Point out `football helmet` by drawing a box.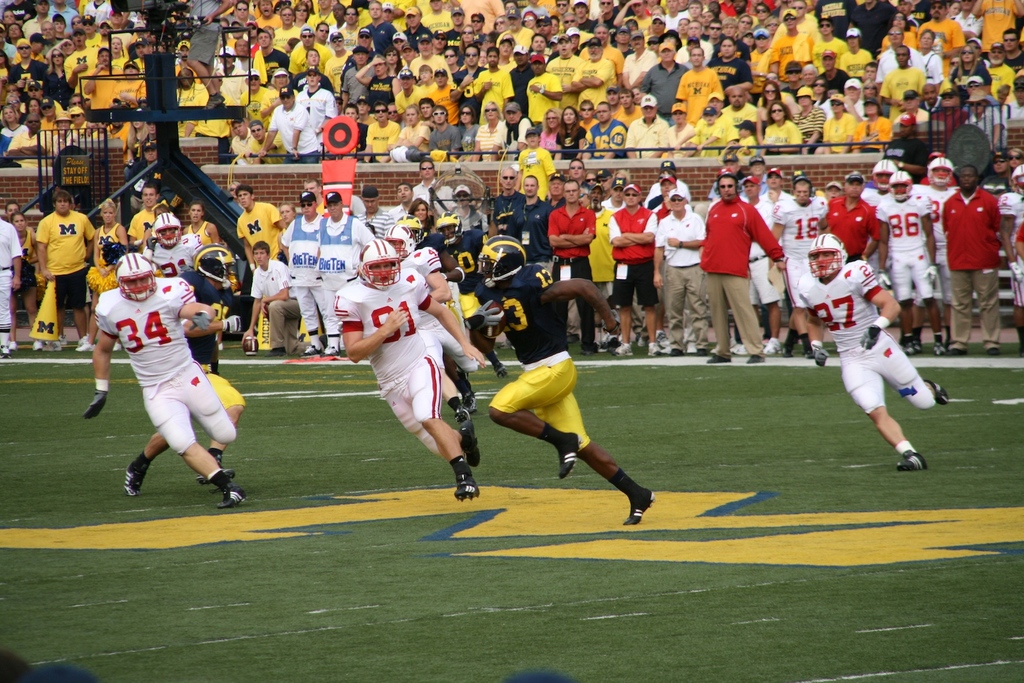
x1=384, y1=225, x2=412, y2=254.
